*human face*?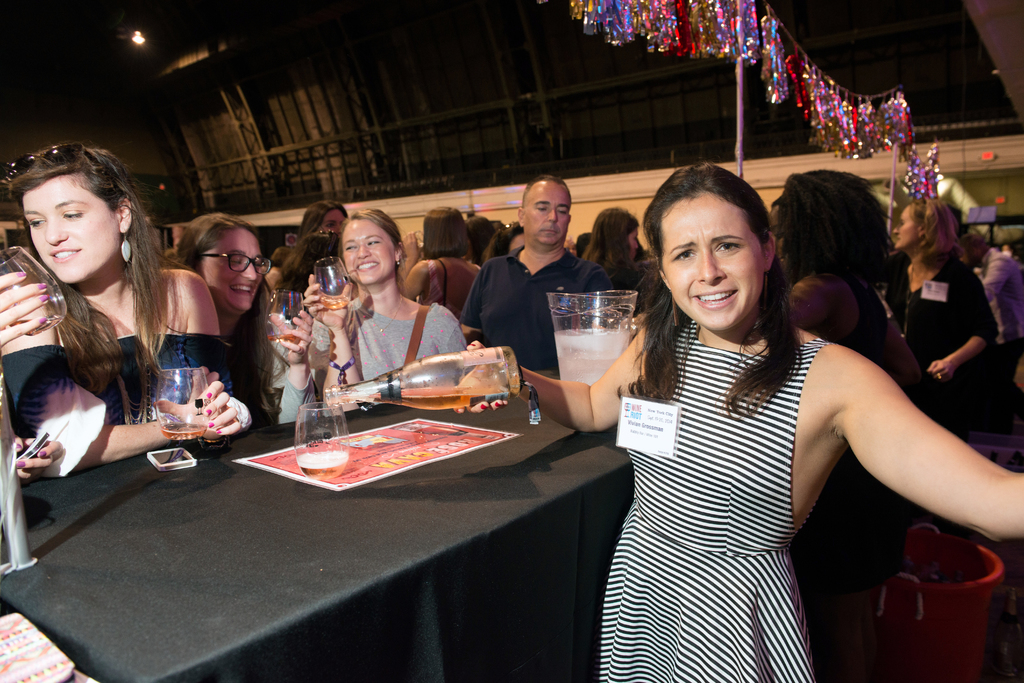
518:176:574:251
